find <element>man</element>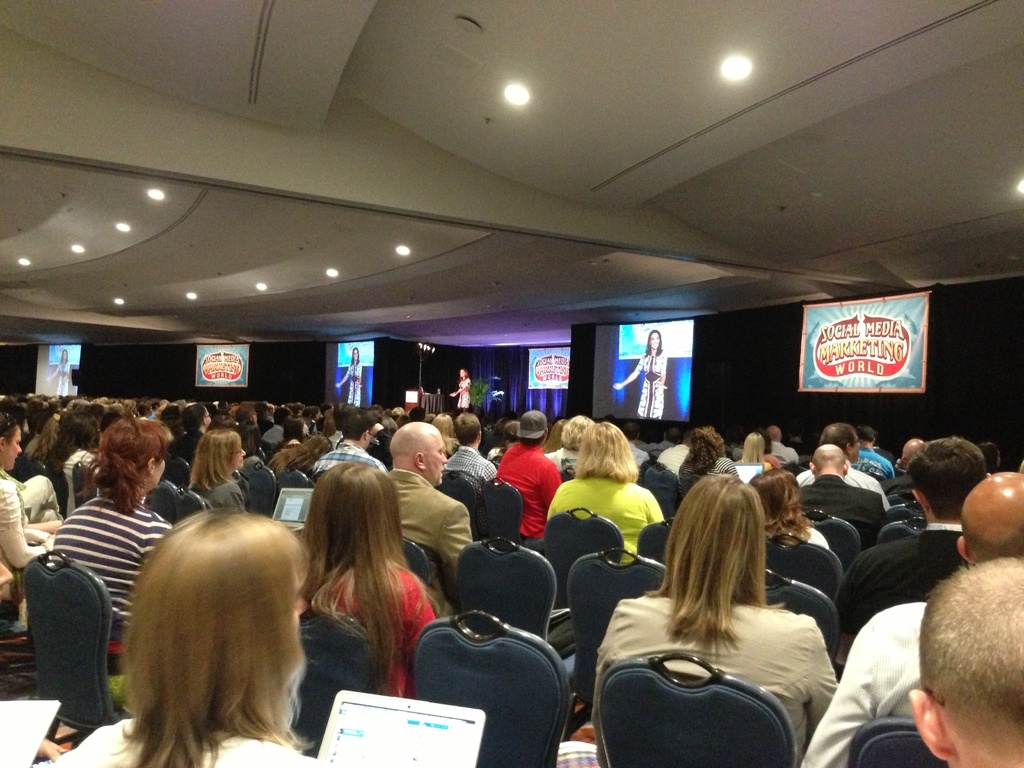
x1=896, y1=440, x2=924, y2=475
